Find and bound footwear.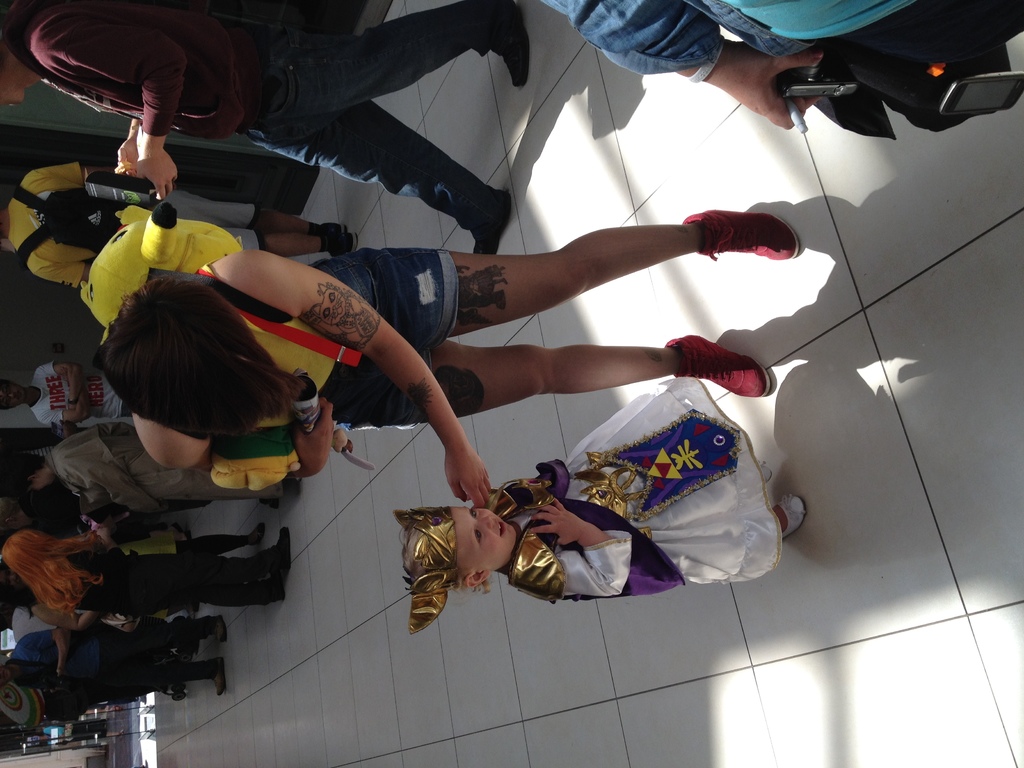
Bound: bbox=[475, 186, 511, 255].
